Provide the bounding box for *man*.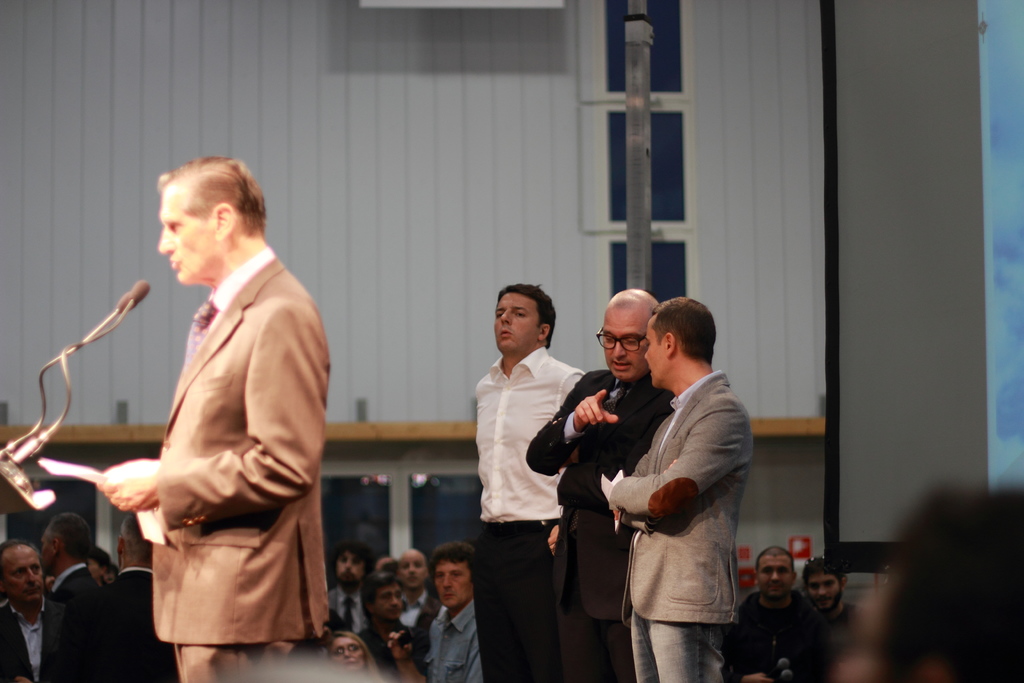
bbox=(33, 513, 102, 682).
